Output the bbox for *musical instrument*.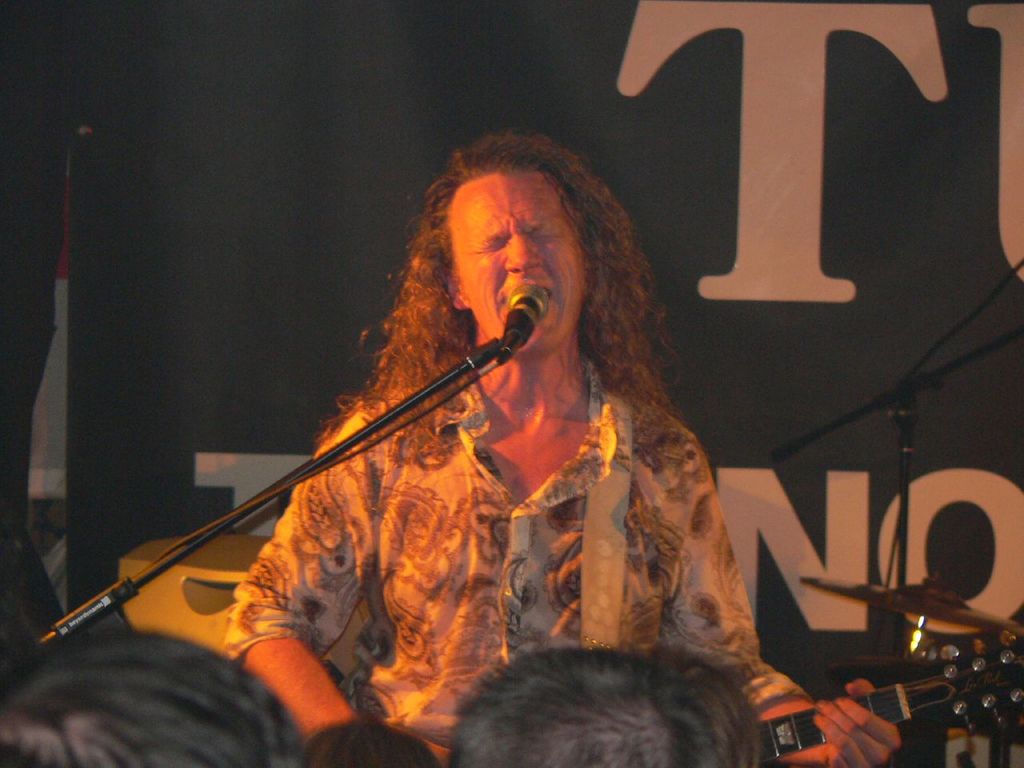
731 626 1023 758.
